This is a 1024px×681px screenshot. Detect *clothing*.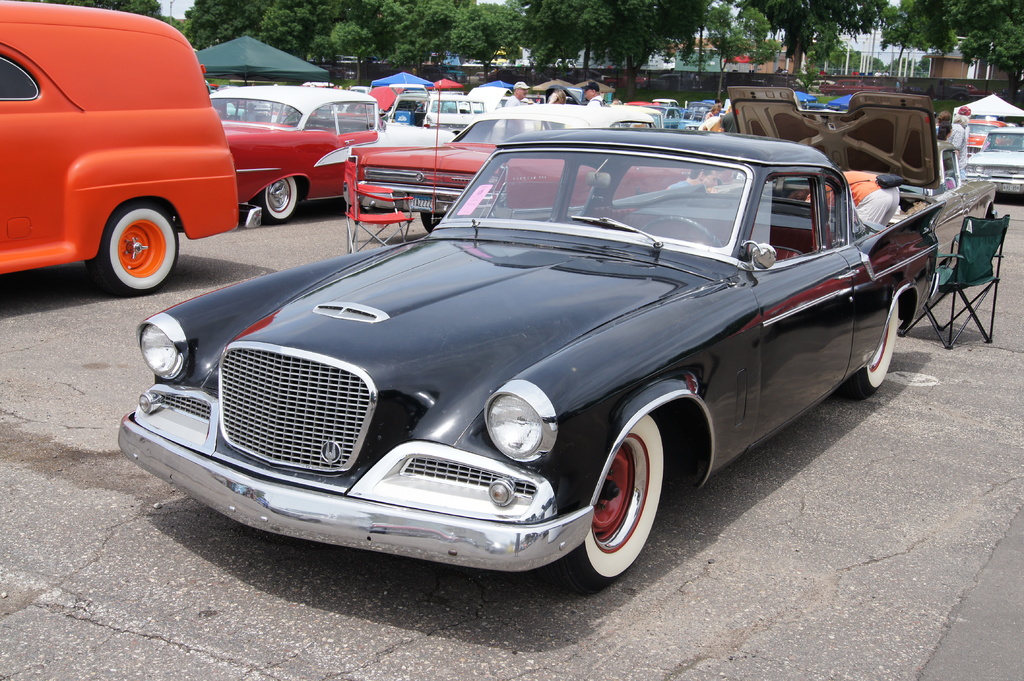
(left=717, top=111, right=738, bottom=134).
